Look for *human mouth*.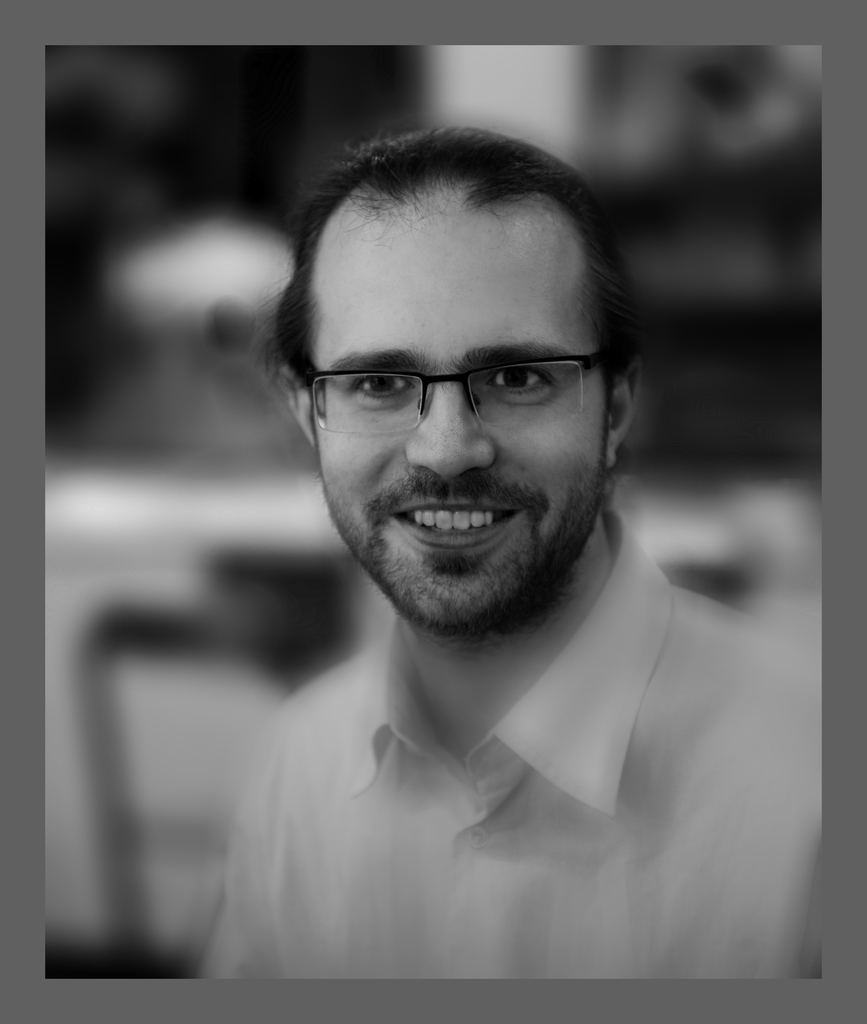
Found: 388, 492, 526, 554.
